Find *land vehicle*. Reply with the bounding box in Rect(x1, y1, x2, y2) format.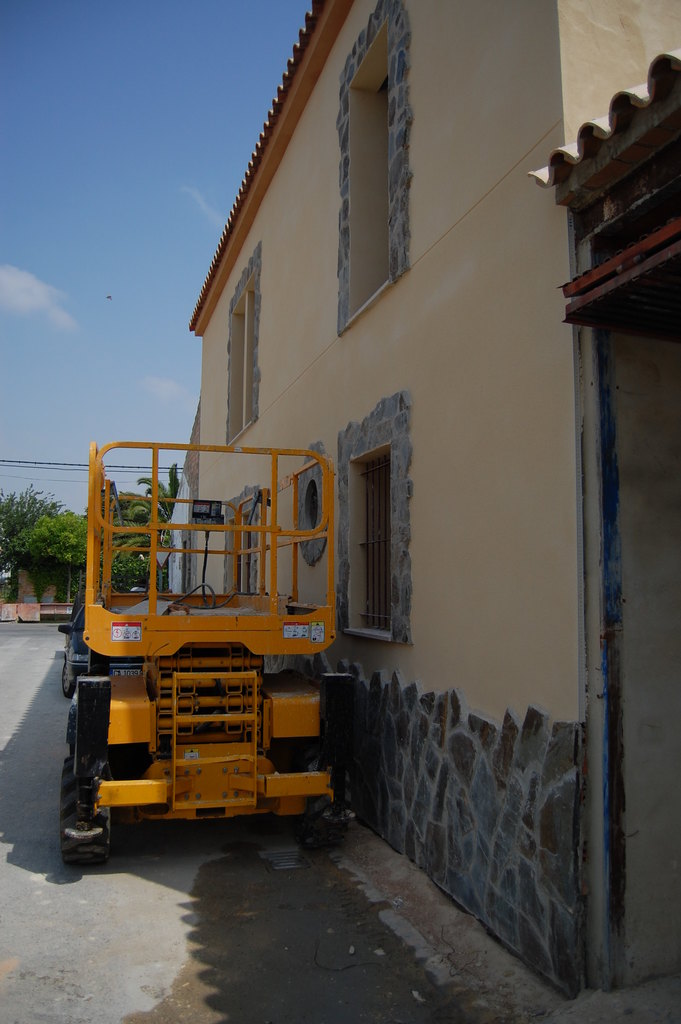
Rect(57, 607, 143, 698).
